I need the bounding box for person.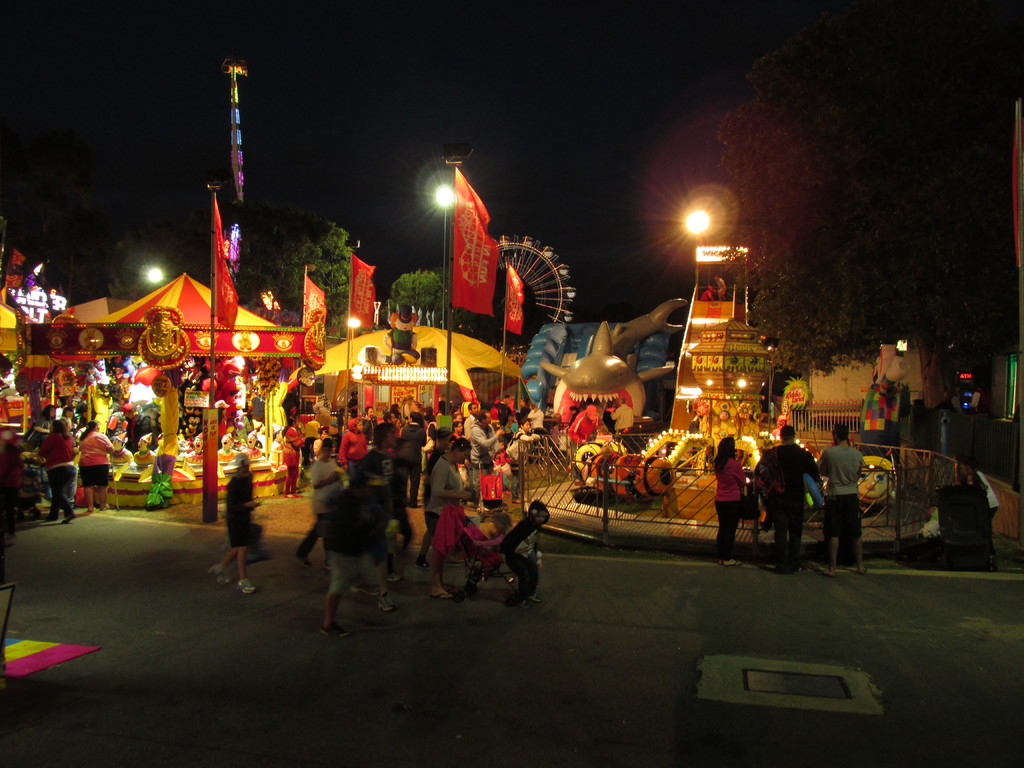
Here it is: [58, 405, 82, 437].
